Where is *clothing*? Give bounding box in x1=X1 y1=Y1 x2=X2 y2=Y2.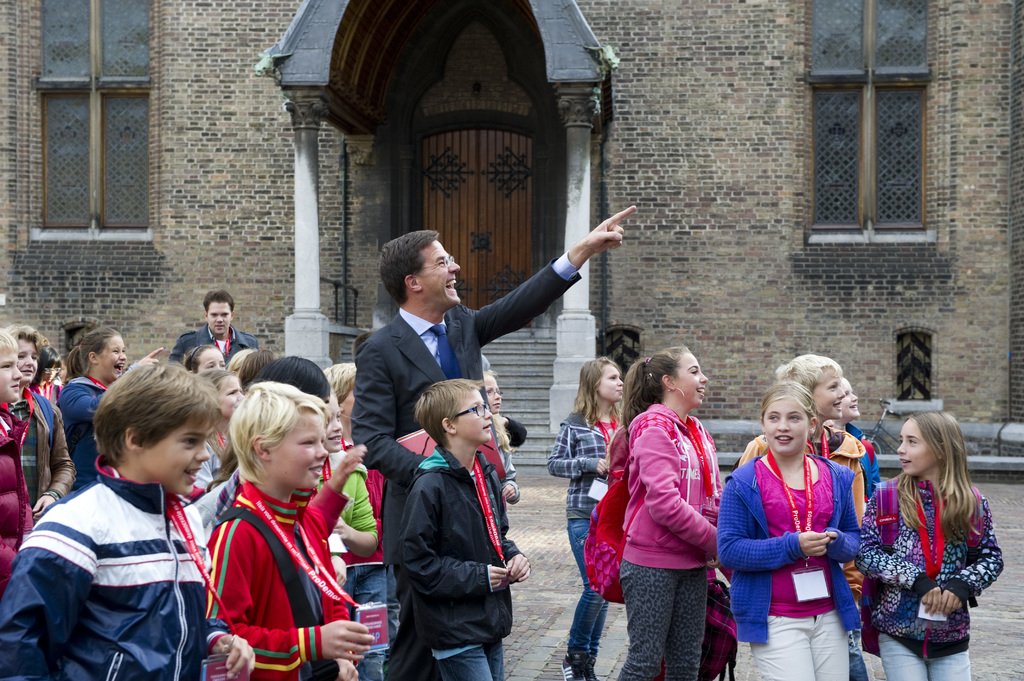
x1=348 y1=249 x2=573 y2=574.
